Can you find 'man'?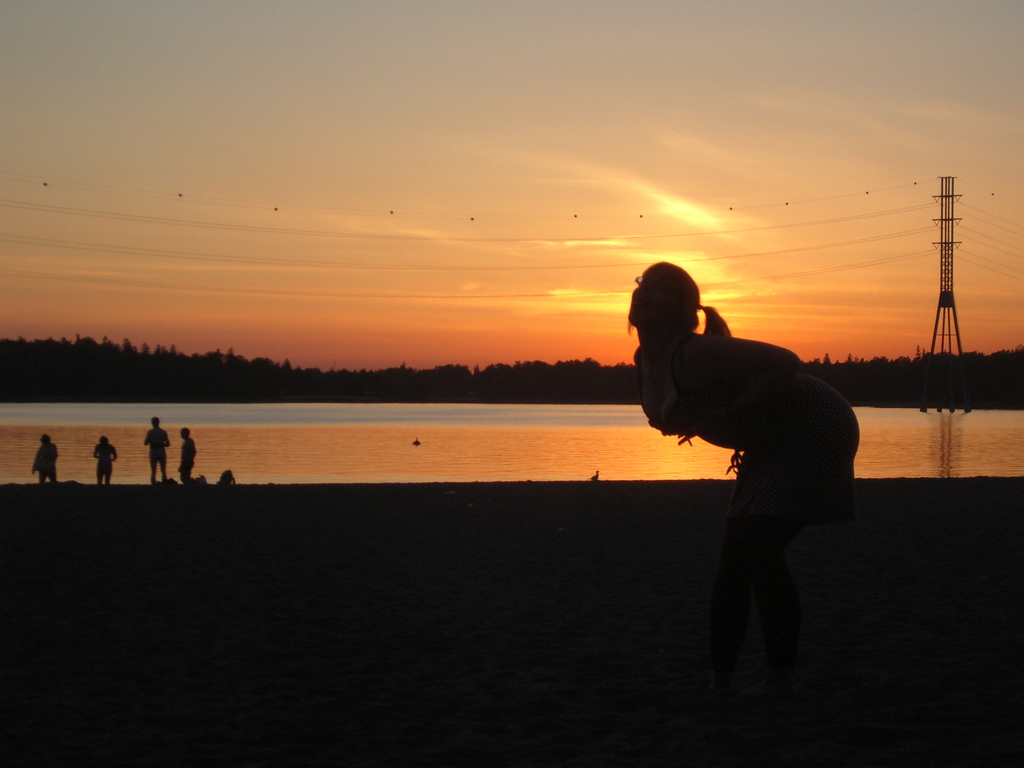
Yes, bounding box: bbox=[138, 407, 172, 484].
